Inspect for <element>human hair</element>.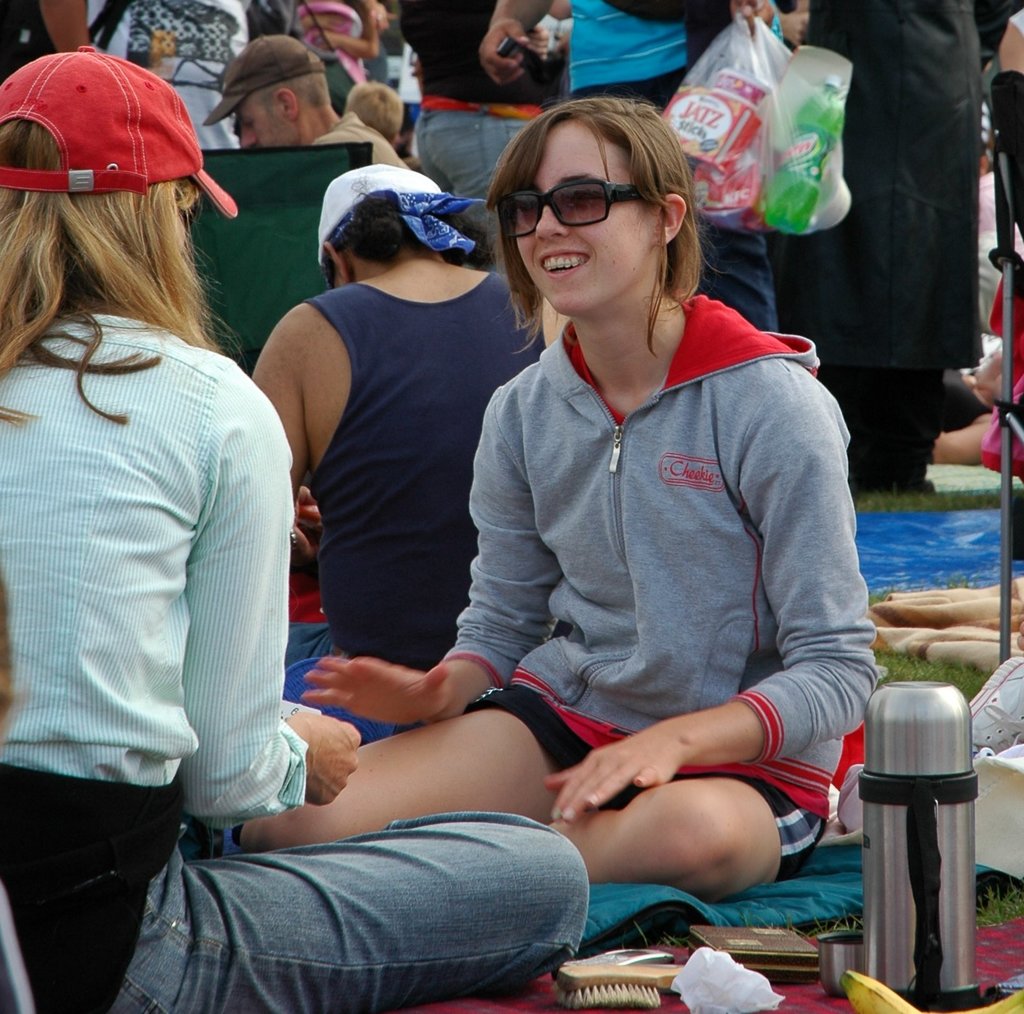
Inspection: {"left": 333, "top": 192, "right": 490, "bottom": 262}.
